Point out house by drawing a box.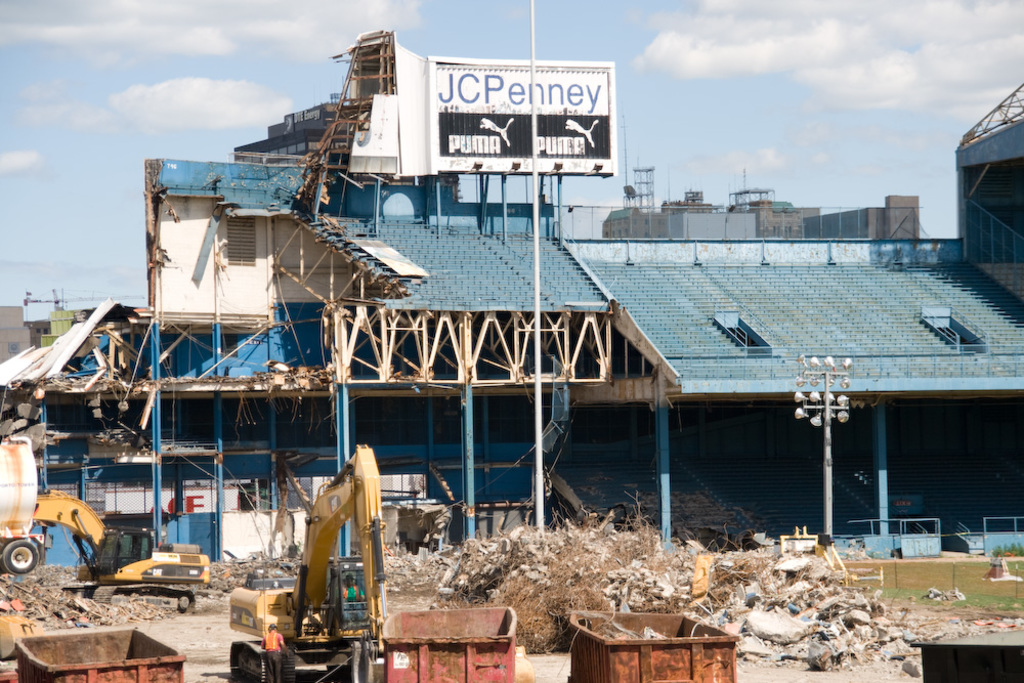
x1=0, y1=302, x2=35, y2=348.
